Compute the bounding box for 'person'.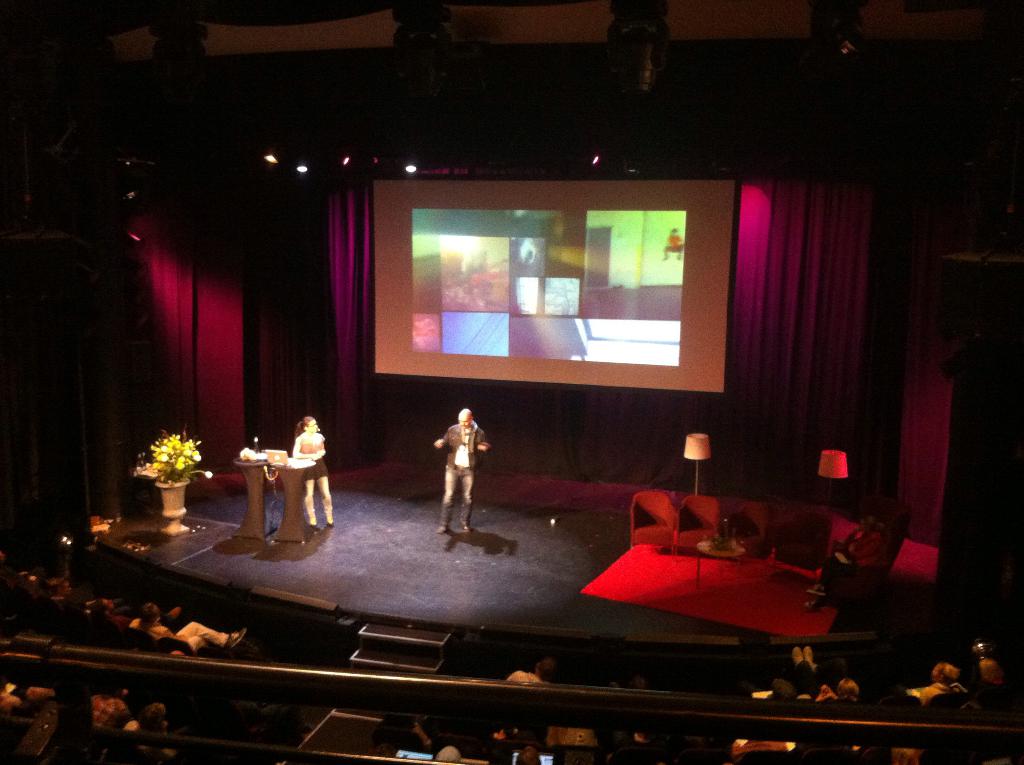
box=[510, 658, 557, 695].
